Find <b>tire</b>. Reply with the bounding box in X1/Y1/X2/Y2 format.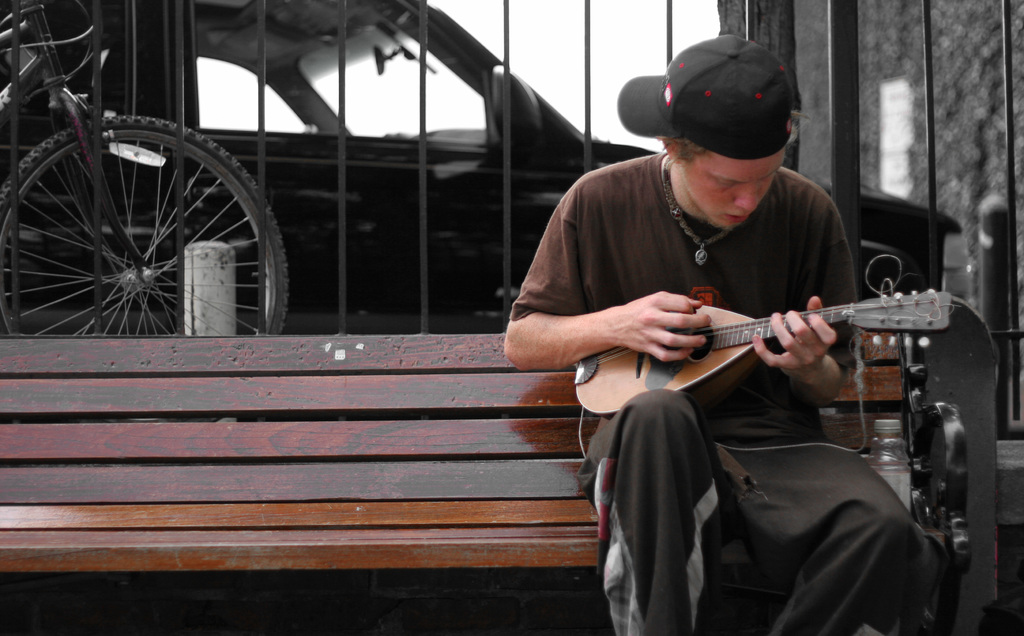
0/108/291/339.
